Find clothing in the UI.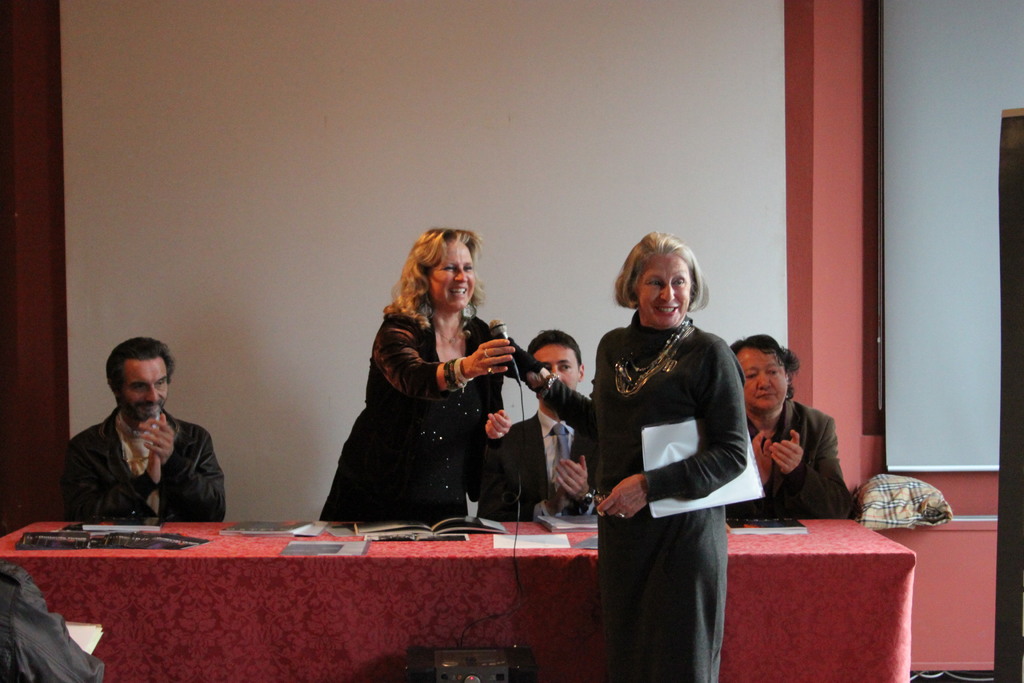
UI element at 725,397,850,518.
